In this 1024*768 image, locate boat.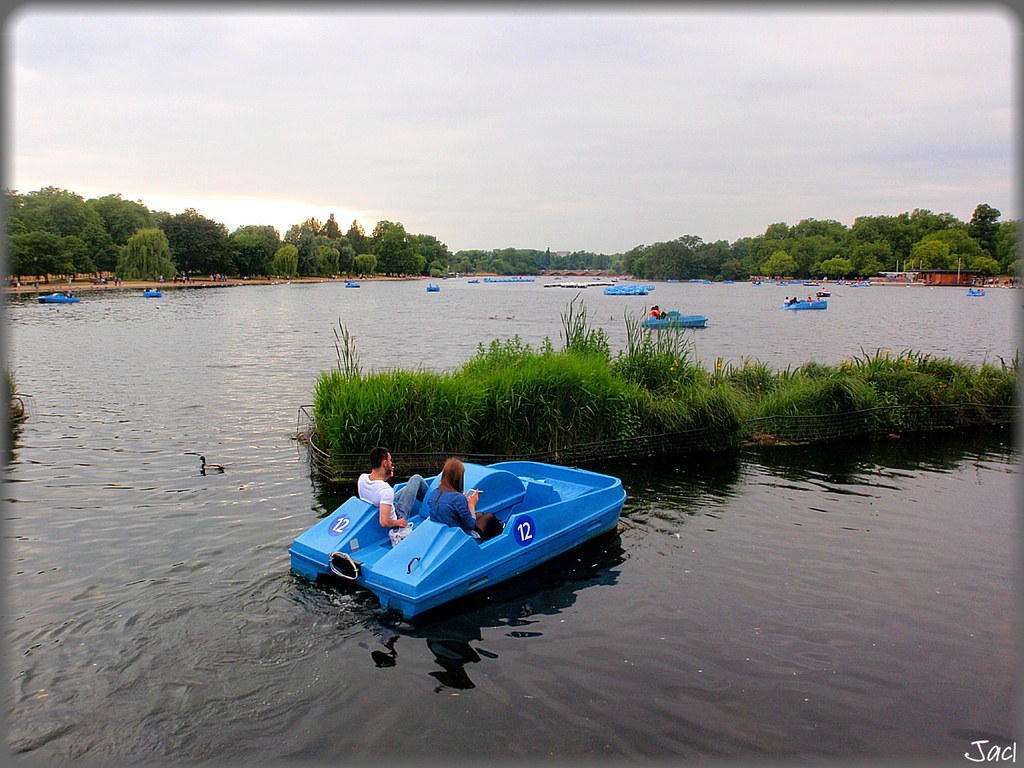
Bounding box: locate(287, 462, 626, 630).
